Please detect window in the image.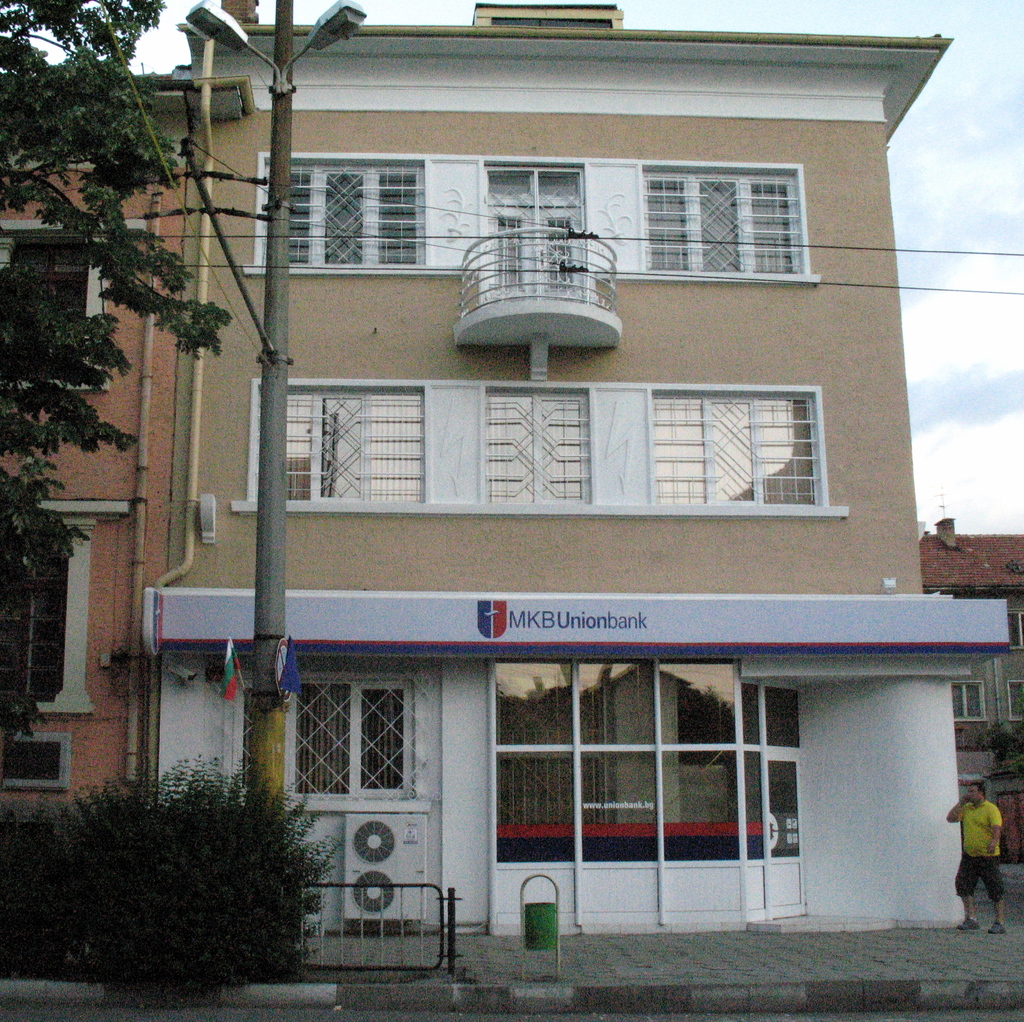
253 372 427 502.
